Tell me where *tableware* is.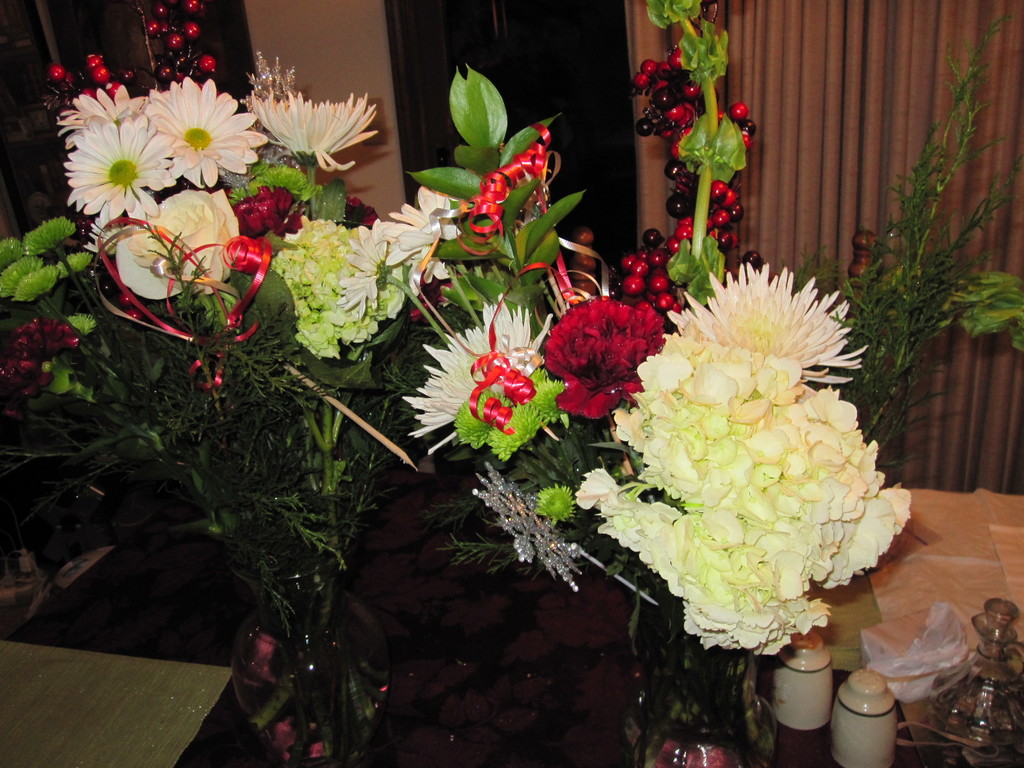
*tableware* is at {"left": 819, "top": 665, "right": 891, "bottom": 767}.
